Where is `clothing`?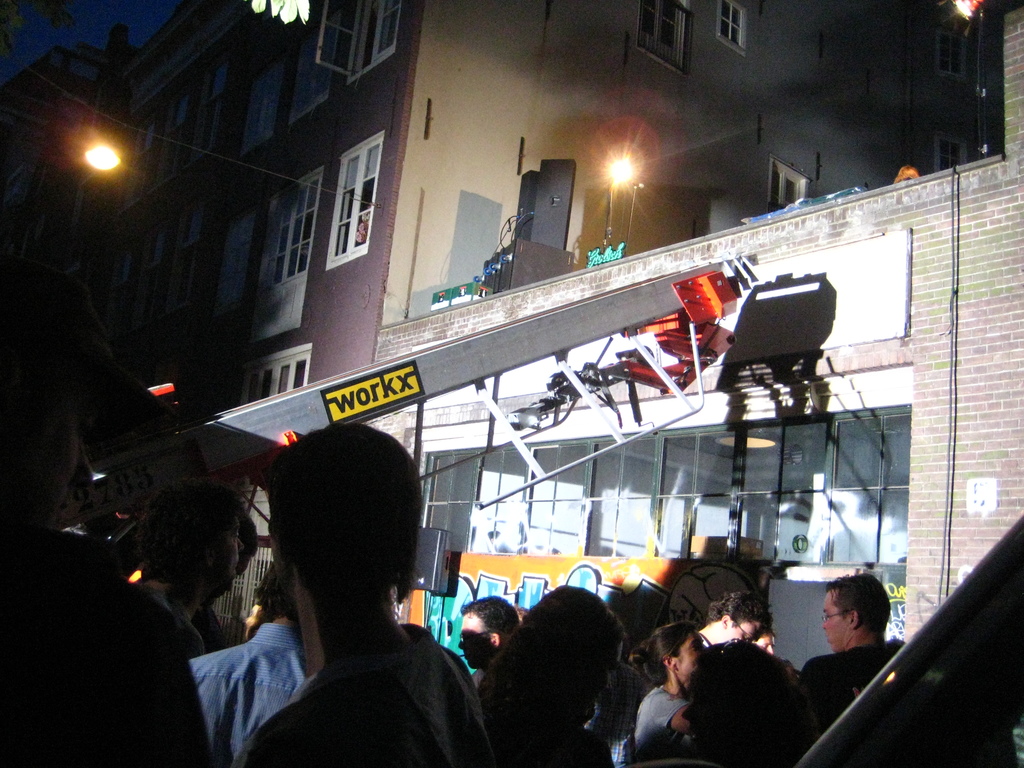
{"left": 184, "top": 618, "right": 307, "bottom": 767}.
